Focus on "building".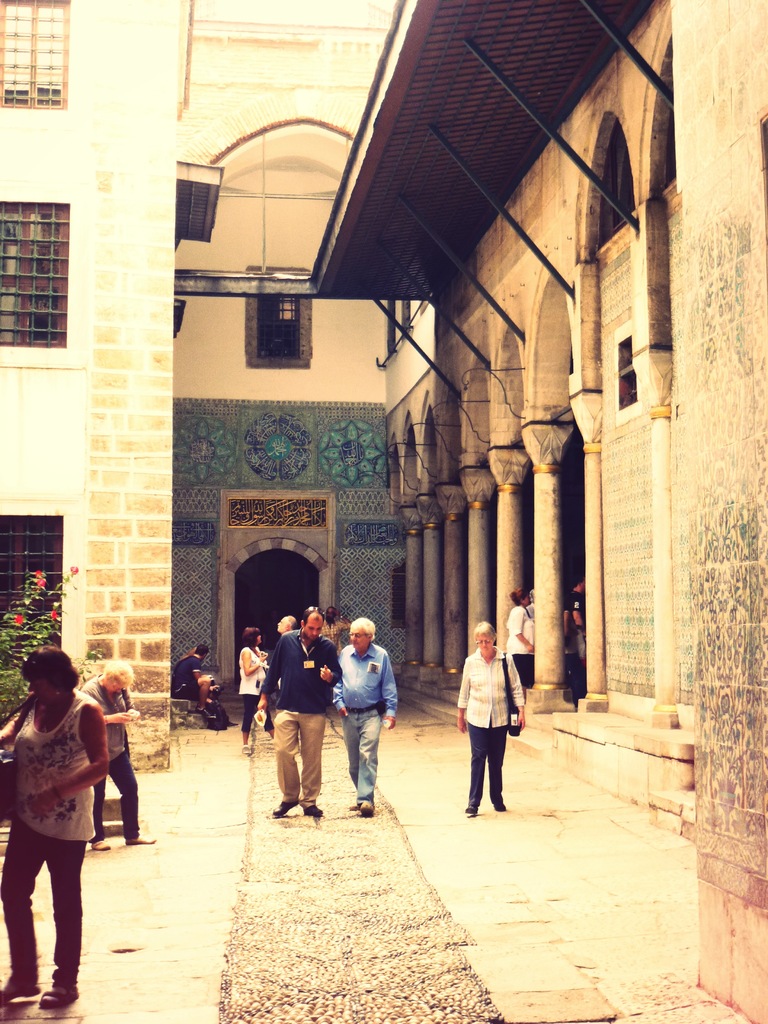
Focused at locate(0, 0, 177, 772).
